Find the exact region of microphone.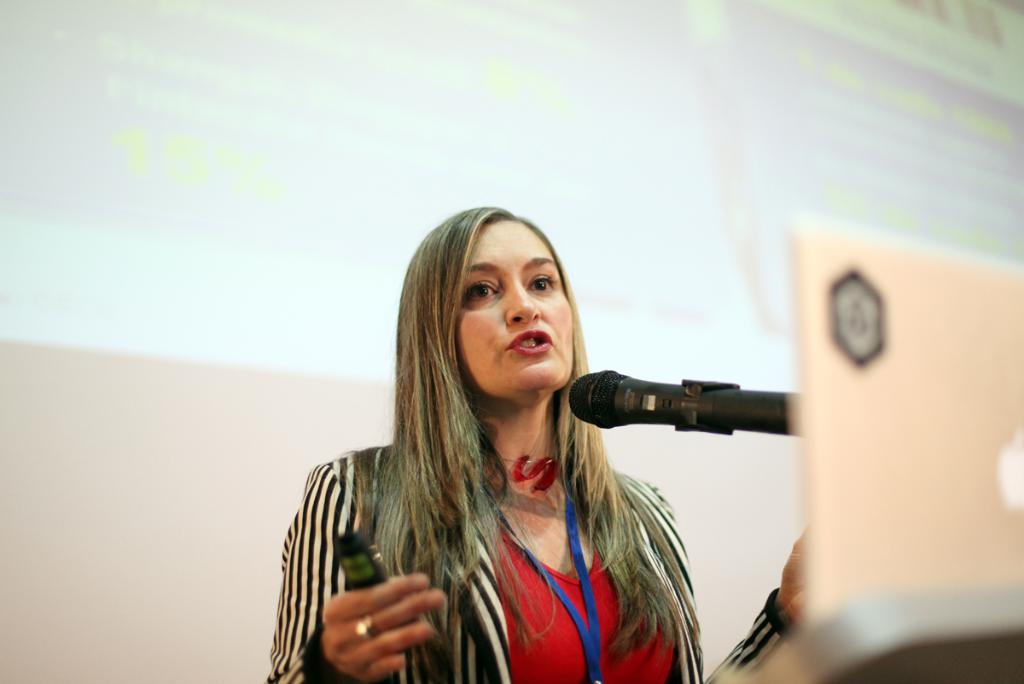
Exact region: (left=567, top=371, right=796, bottom=463).
